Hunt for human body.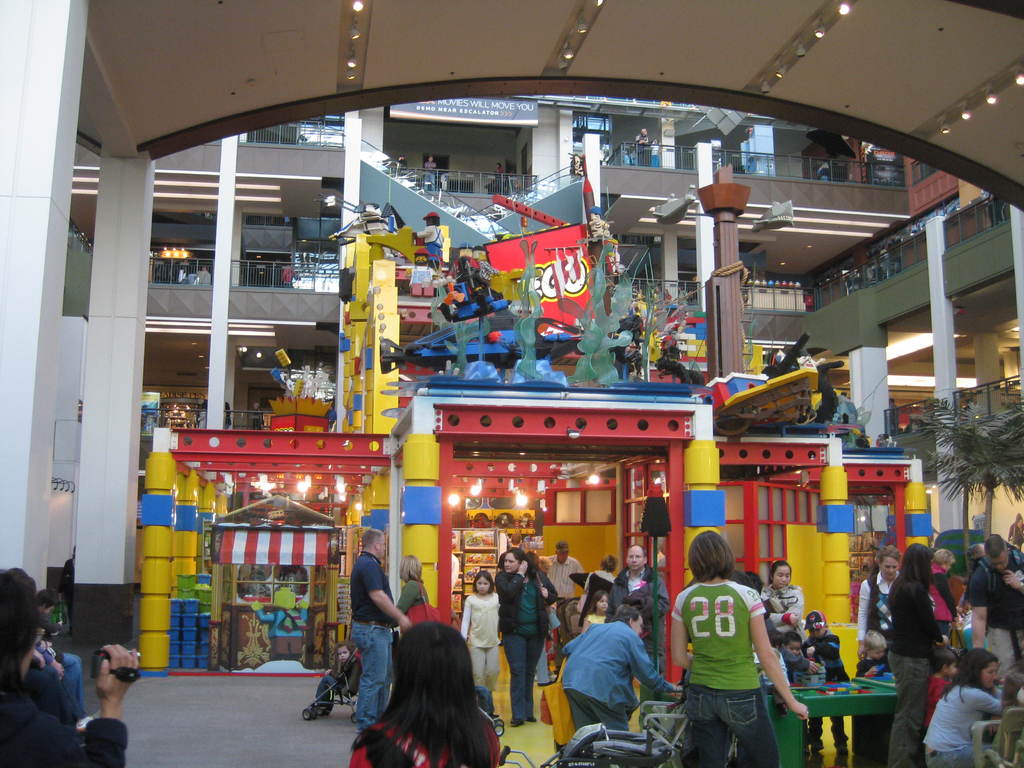
Hunted down at (left=422, top=161, right=435, bottom=190).
